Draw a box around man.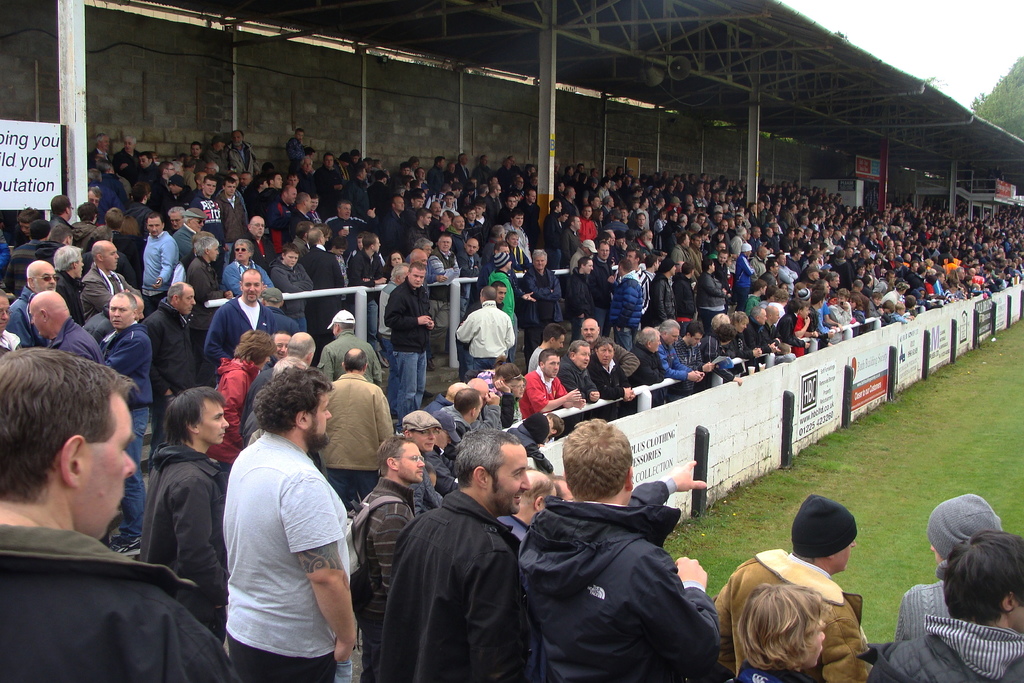
region(515, 415, 711, 682).
